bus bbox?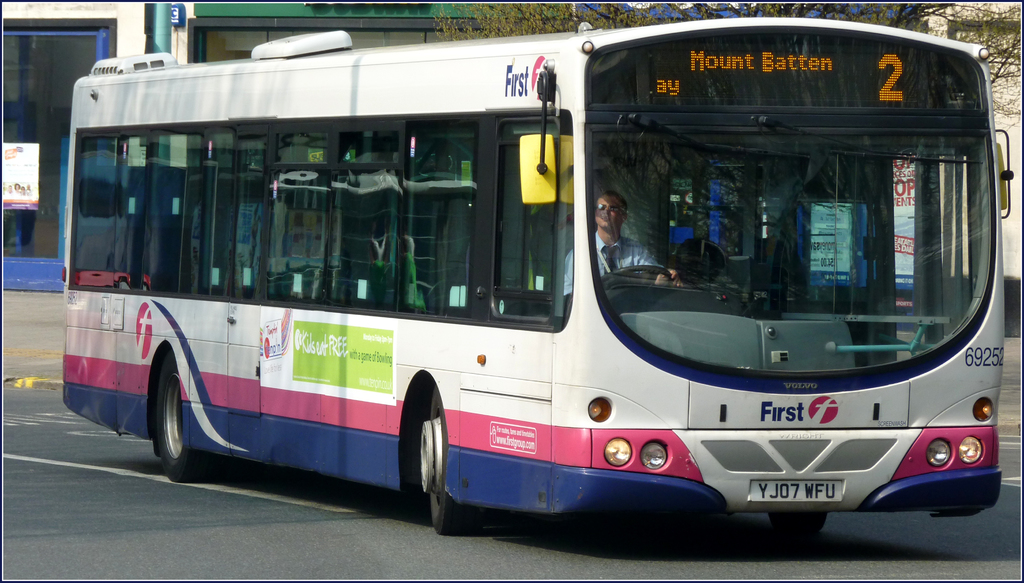
[x1=59, y1=15, x2=1018, y2=532]
